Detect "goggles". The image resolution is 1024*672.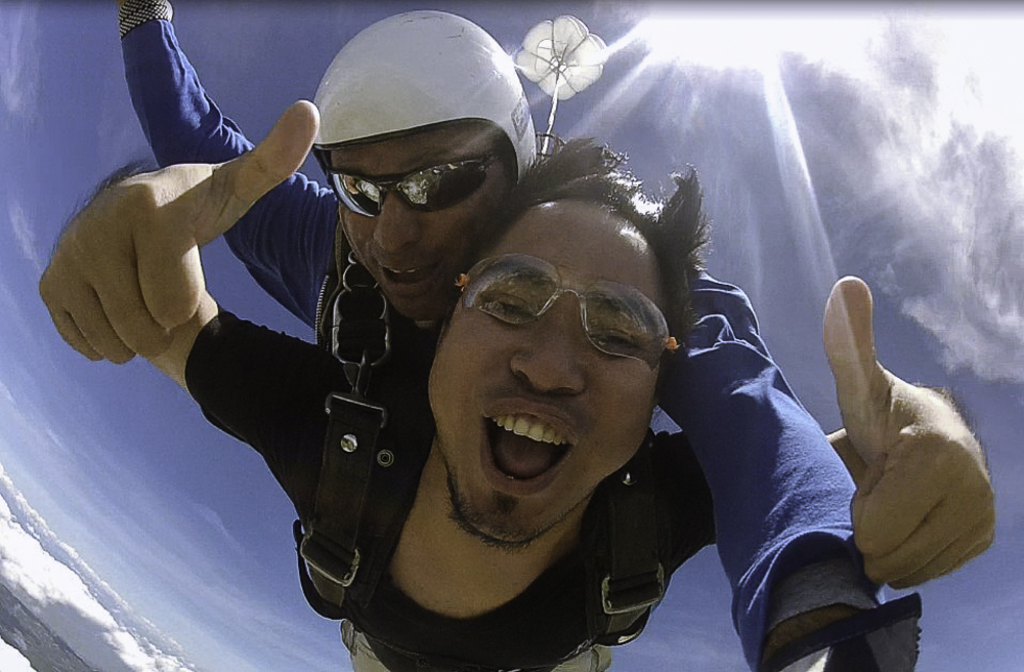
<box>455,255,681,366</box>.
